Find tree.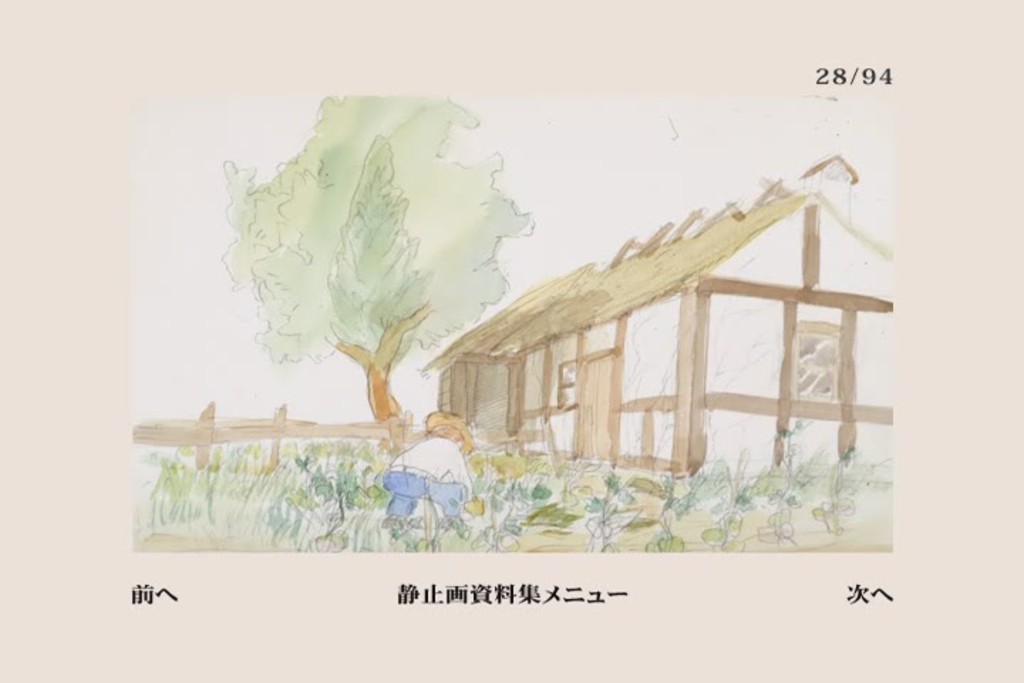
201 73 562 434.
